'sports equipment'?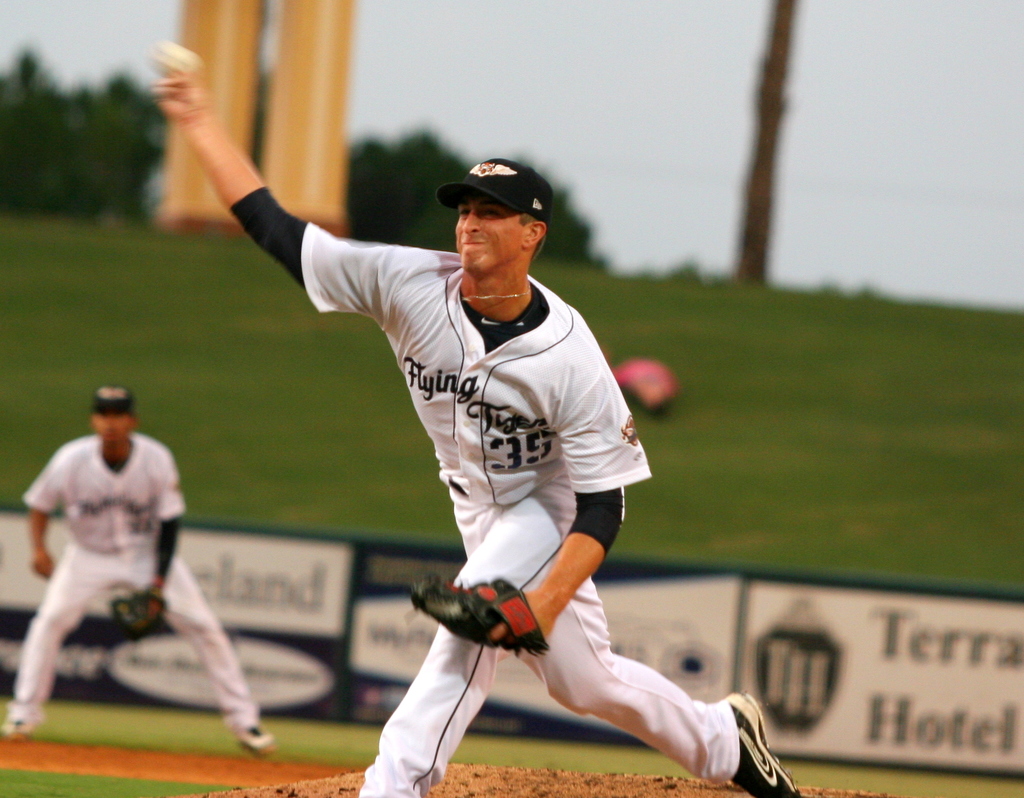
l=415, t=568, r=543, b=649
